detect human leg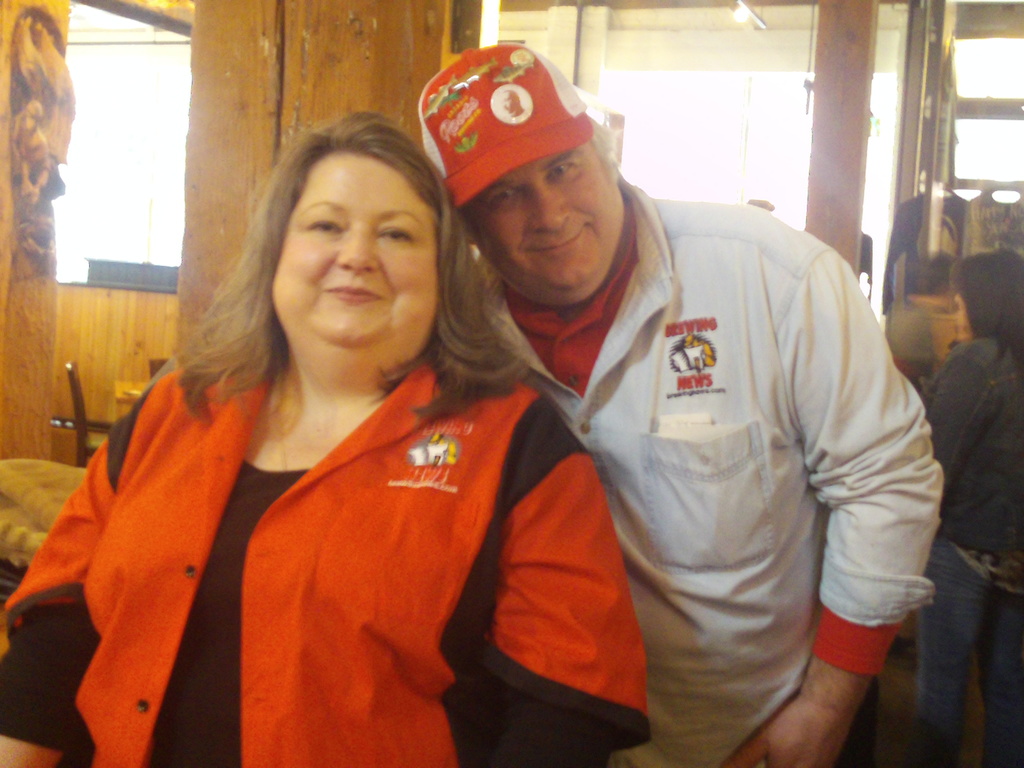
{"left": 918, "top": 535, "right": 994, "bottom": 763}
